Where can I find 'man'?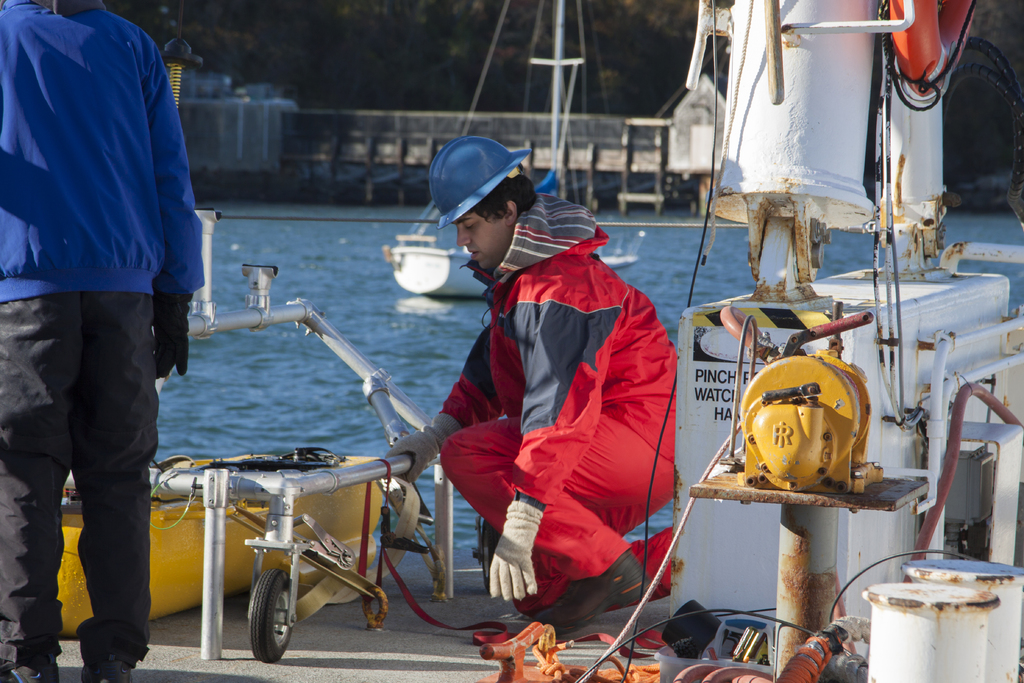
You can find it at [417, 152, 680, 668].
